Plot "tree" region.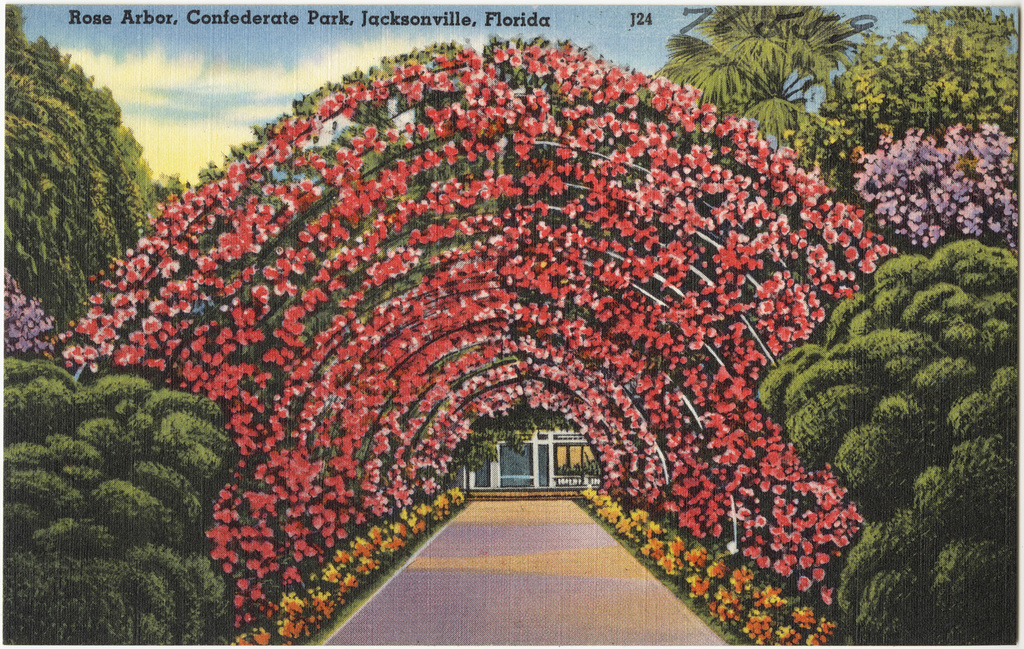
Plotted at locate(819, 116, 1023, 247).
